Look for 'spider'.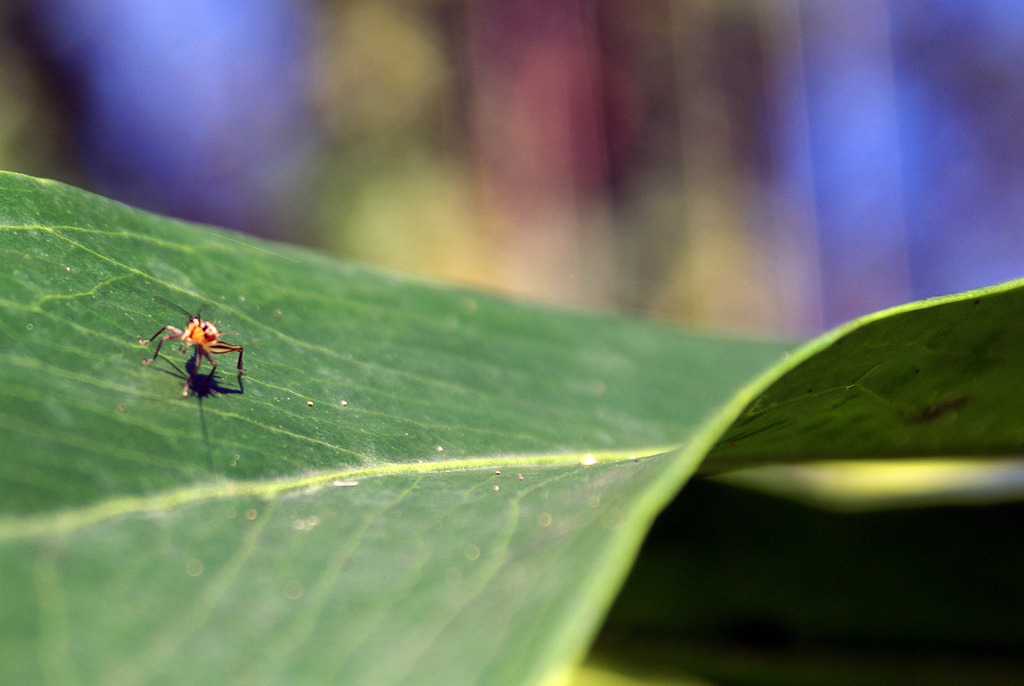
Found: (138, 309, 244, 386).
